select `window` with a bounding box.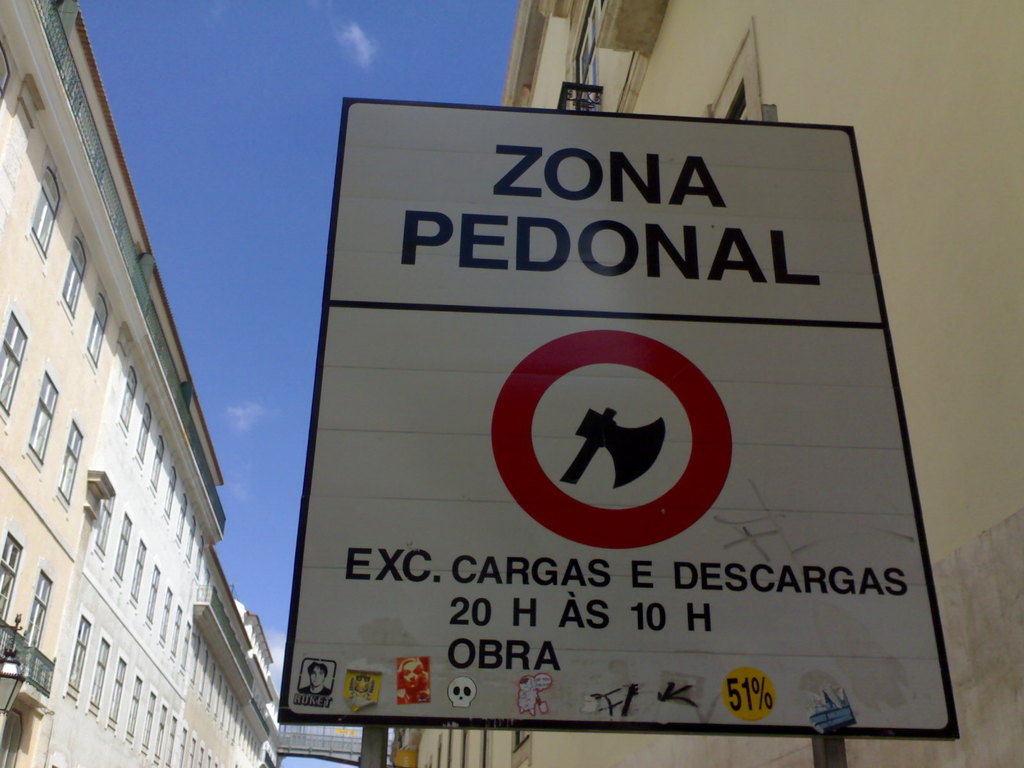
[168, 605, 184, 660].
